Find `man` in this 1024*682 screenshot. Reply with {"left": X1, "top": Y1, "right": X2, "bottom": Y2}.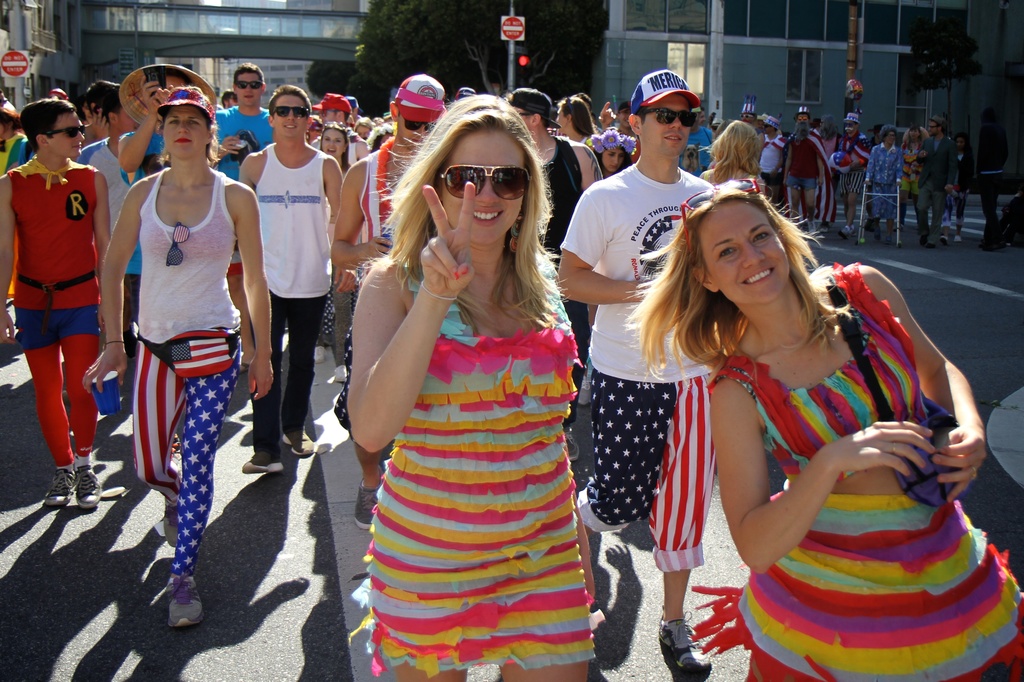
{"left": 758, "top": 115, "right": 785, "bottom": 209}.
